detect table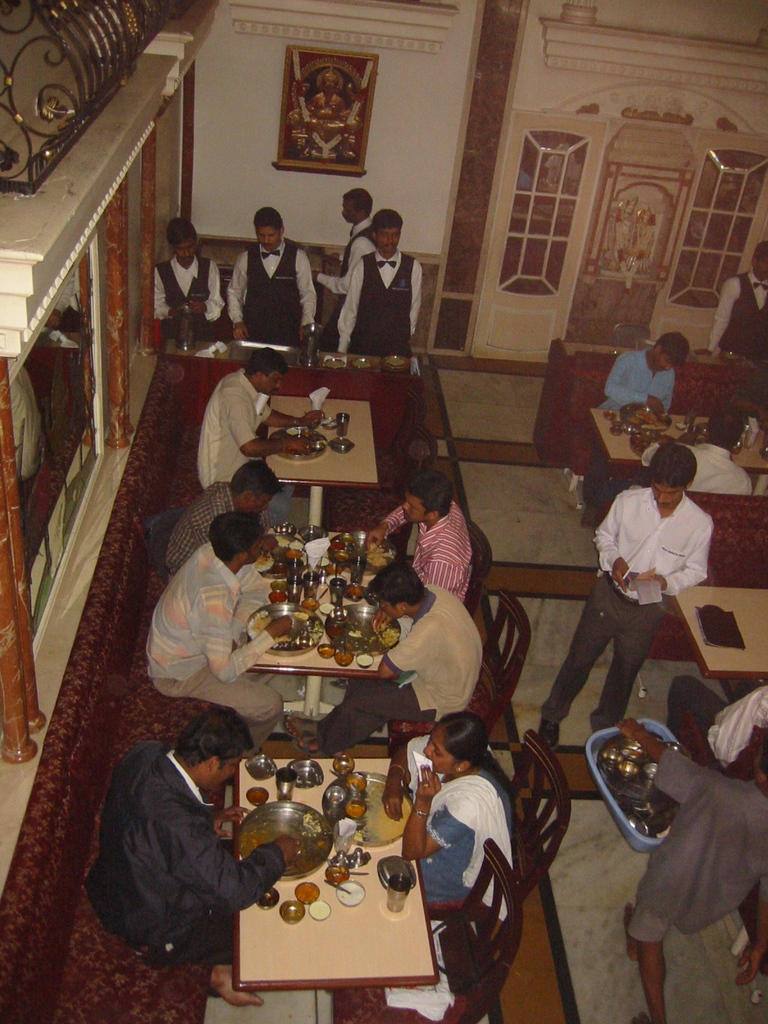
<bbox>245, 529, 401, 728</bbox>
